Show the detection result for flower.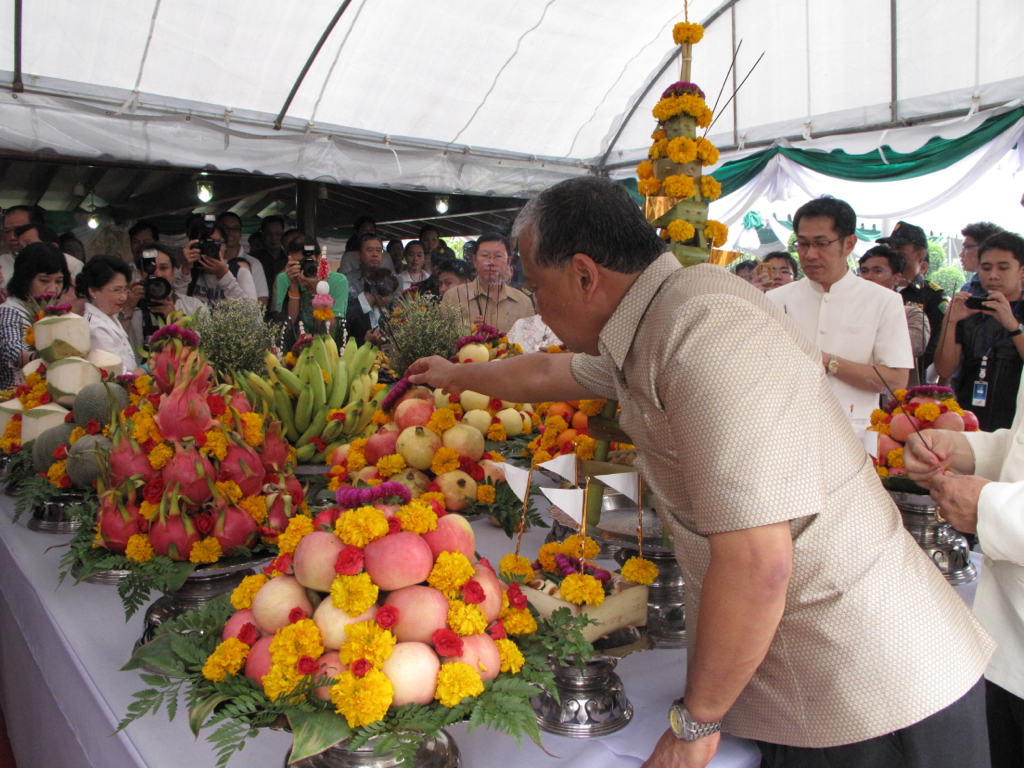
<region>192, 535, 214, 568</region>.
